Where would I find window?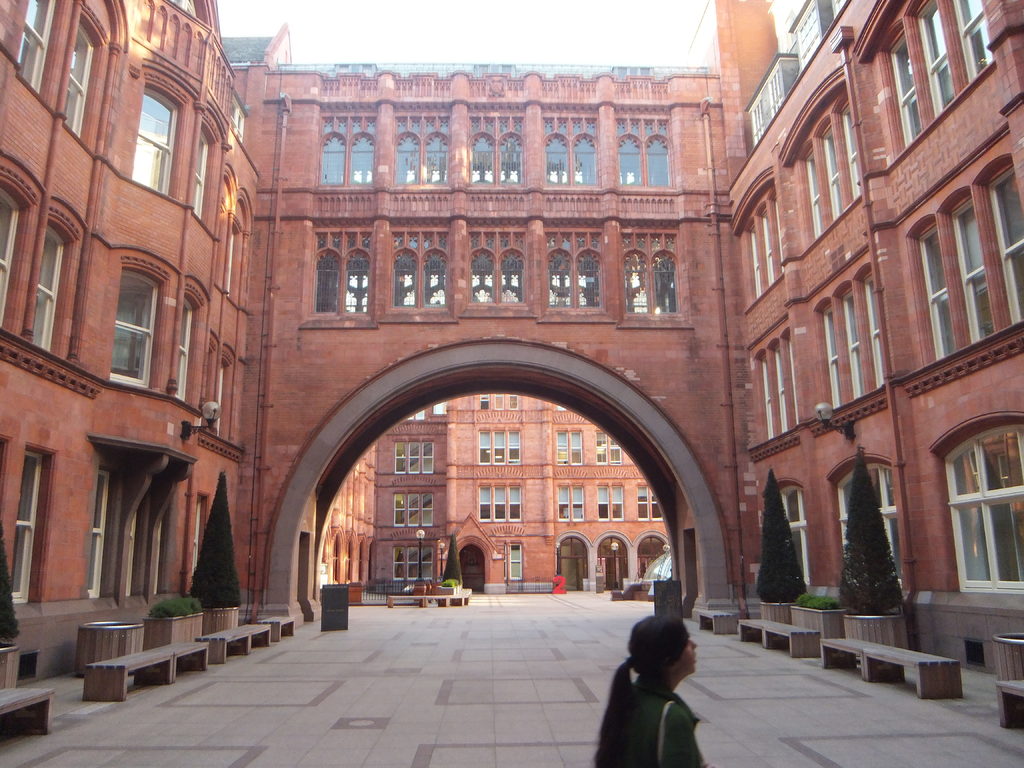
At 391 232 444 307.
